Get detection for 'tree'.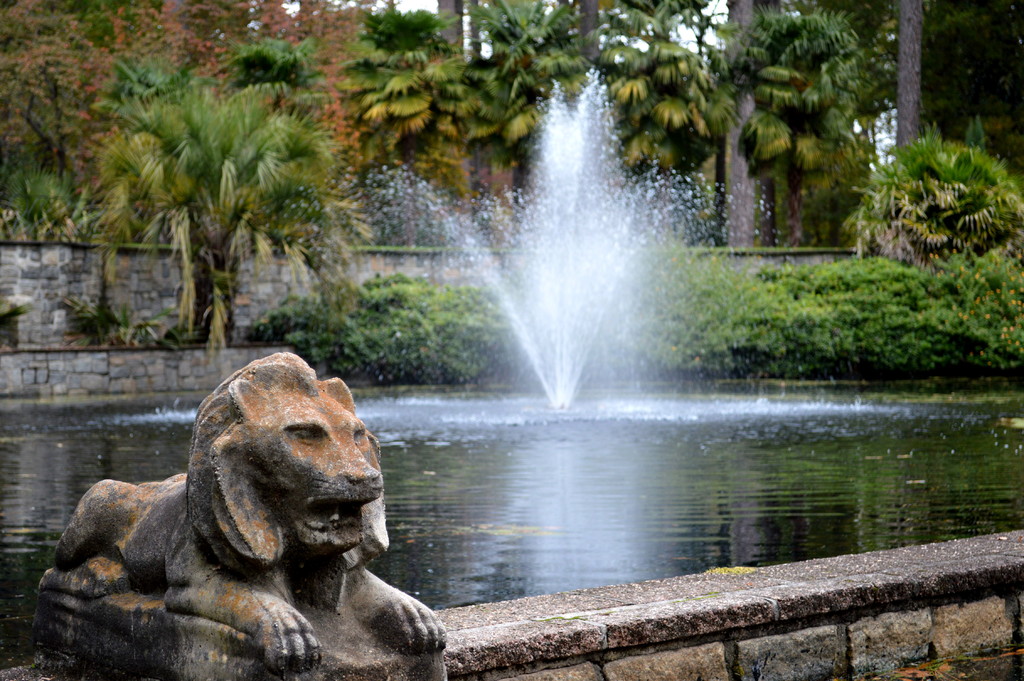
Detection: BBox(439, 0, 475, 222).
